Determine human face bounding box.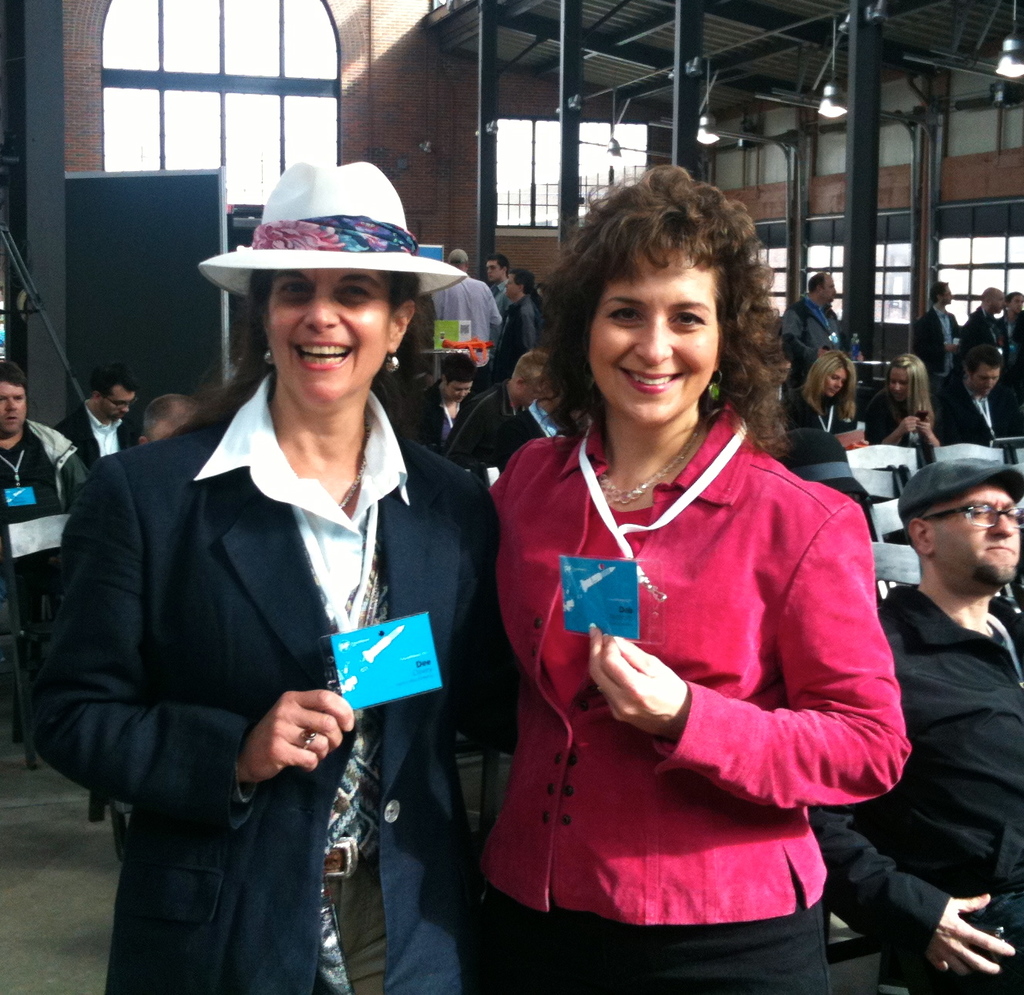
Determined: BBox(488, 263, 503, 280).
